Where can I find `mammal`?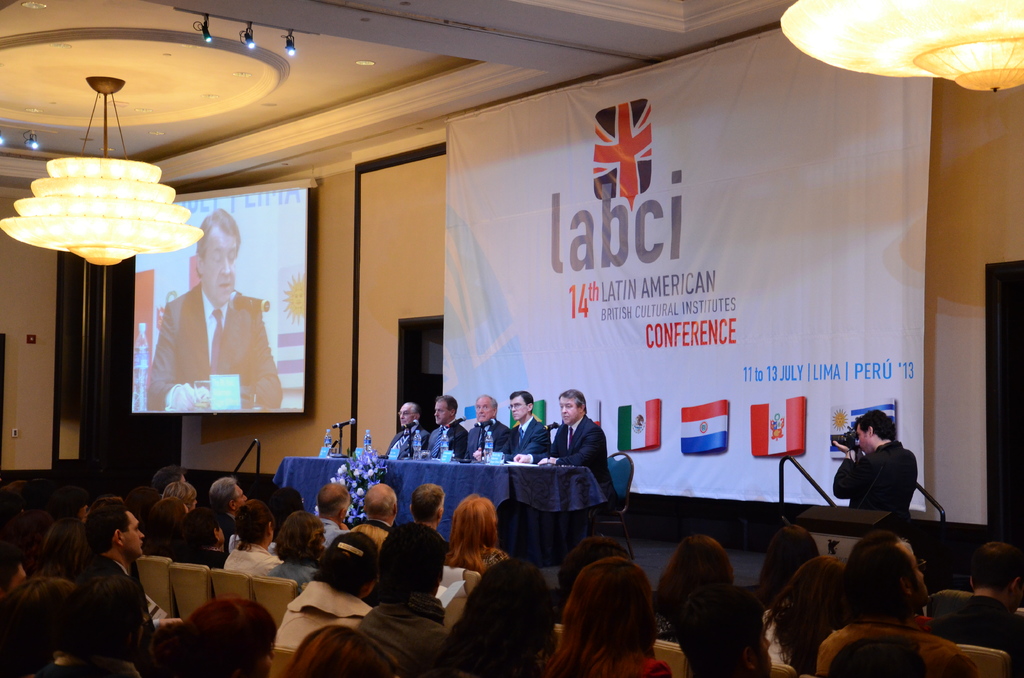
You can find it at l=494, t=383, r=549, b=461.
